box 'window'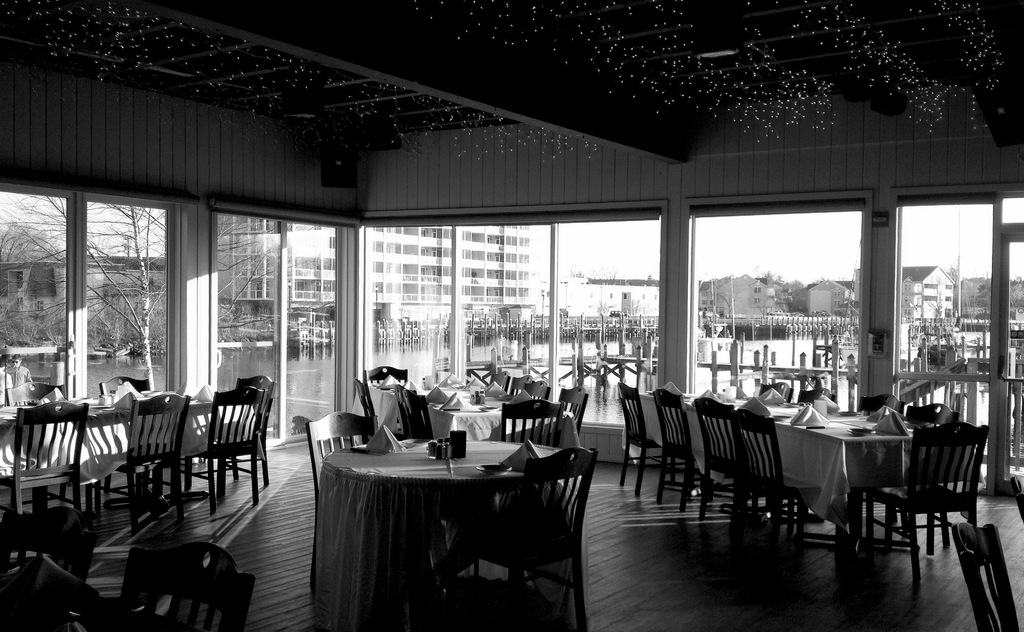
BBox(651, 292, 661, 302)
